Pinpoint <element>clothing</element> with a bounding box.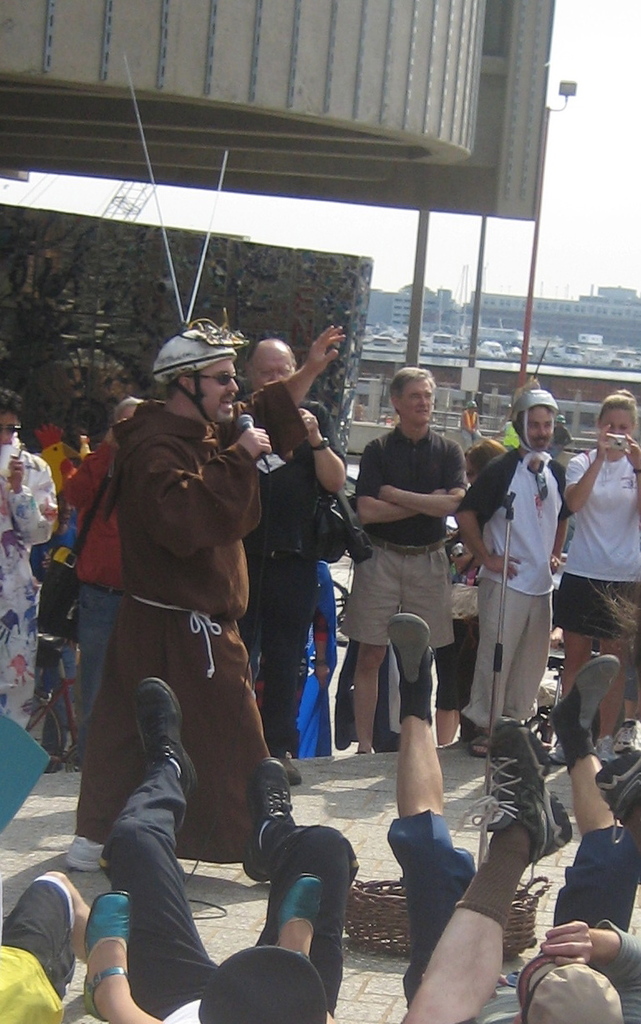
346, 537, 452, 651.
